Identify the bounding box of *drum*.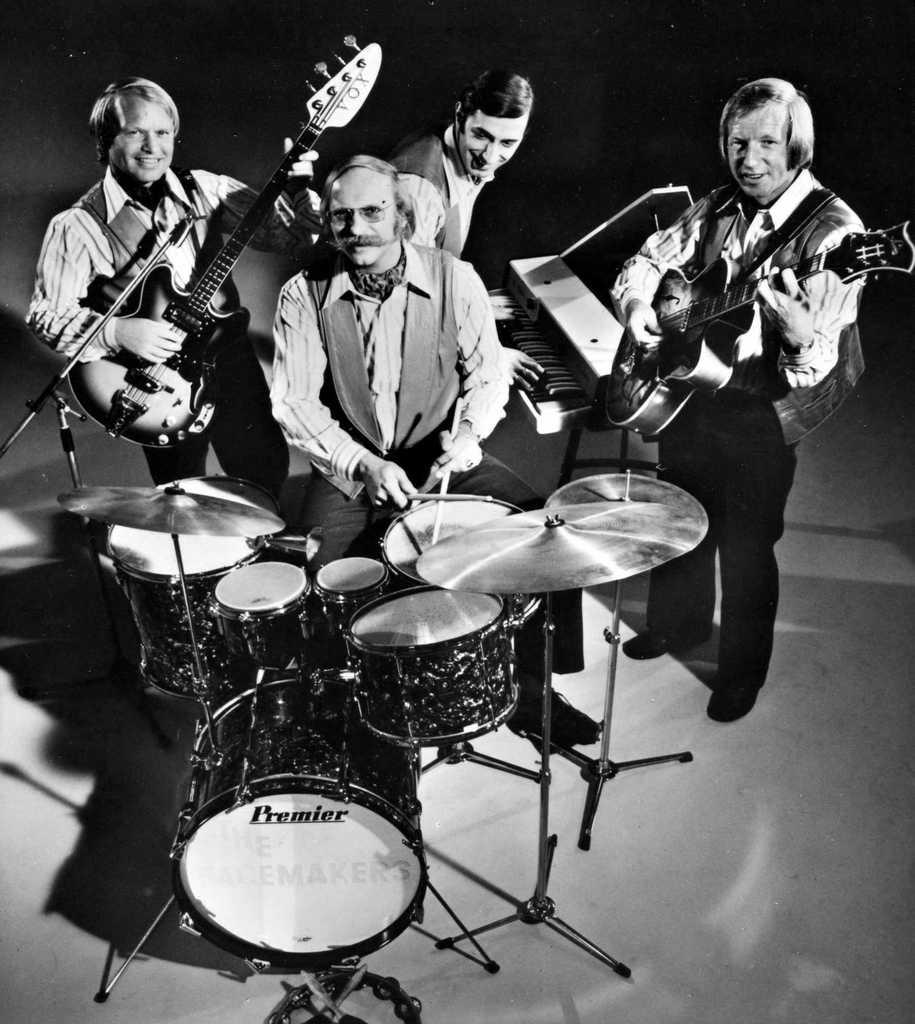
BBox(378, 491, 525, 593).
